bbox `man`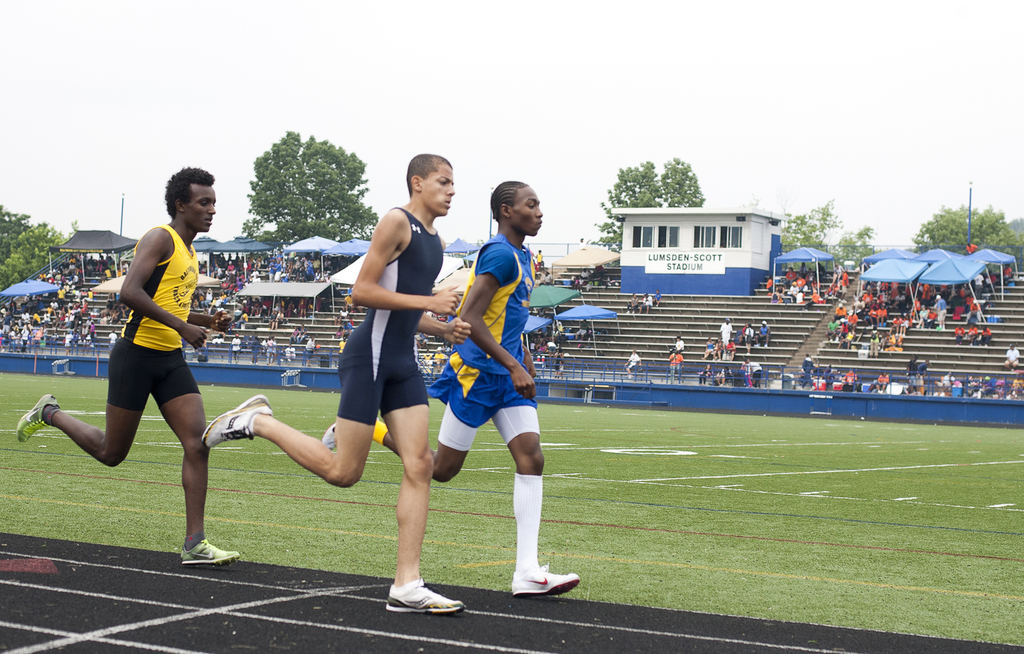
(906,354,918,394)
